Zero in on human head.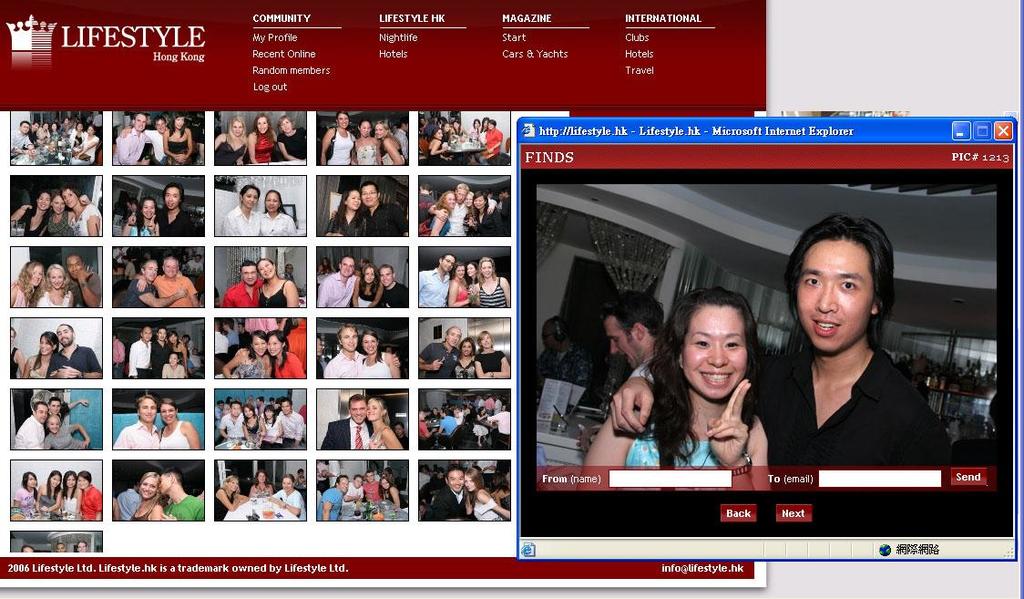
Zeroed in: x1=164 y1=184 x2=185 y2=211.
